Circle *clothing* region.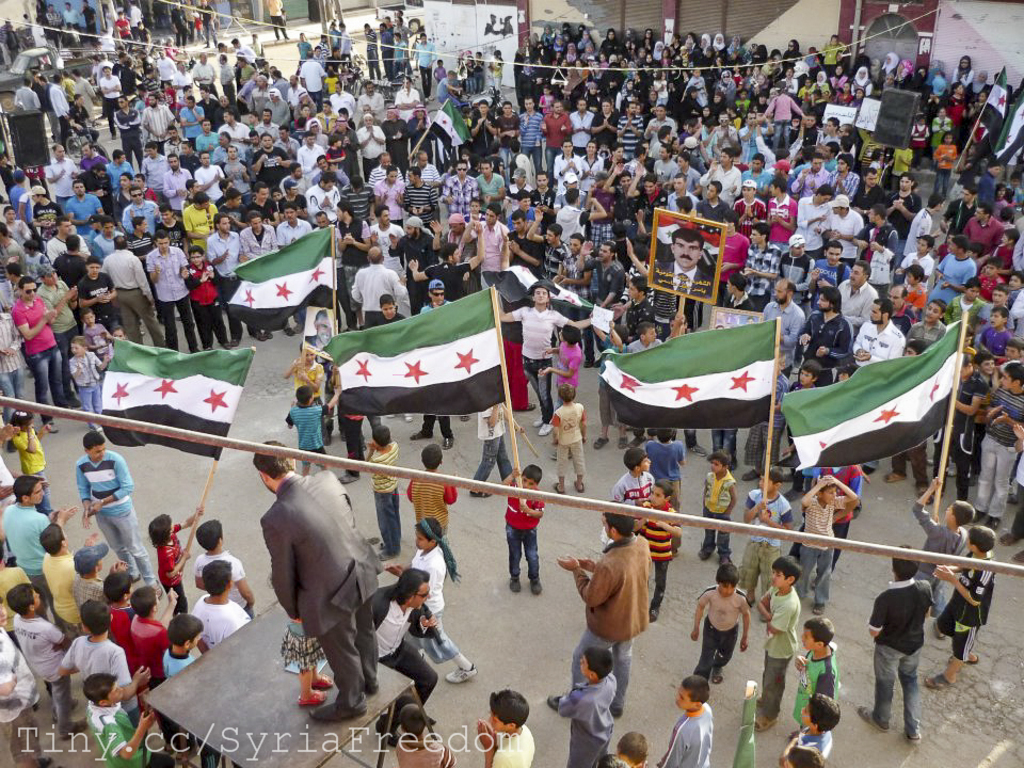
Region: detection(845, 322, 900, 365).
